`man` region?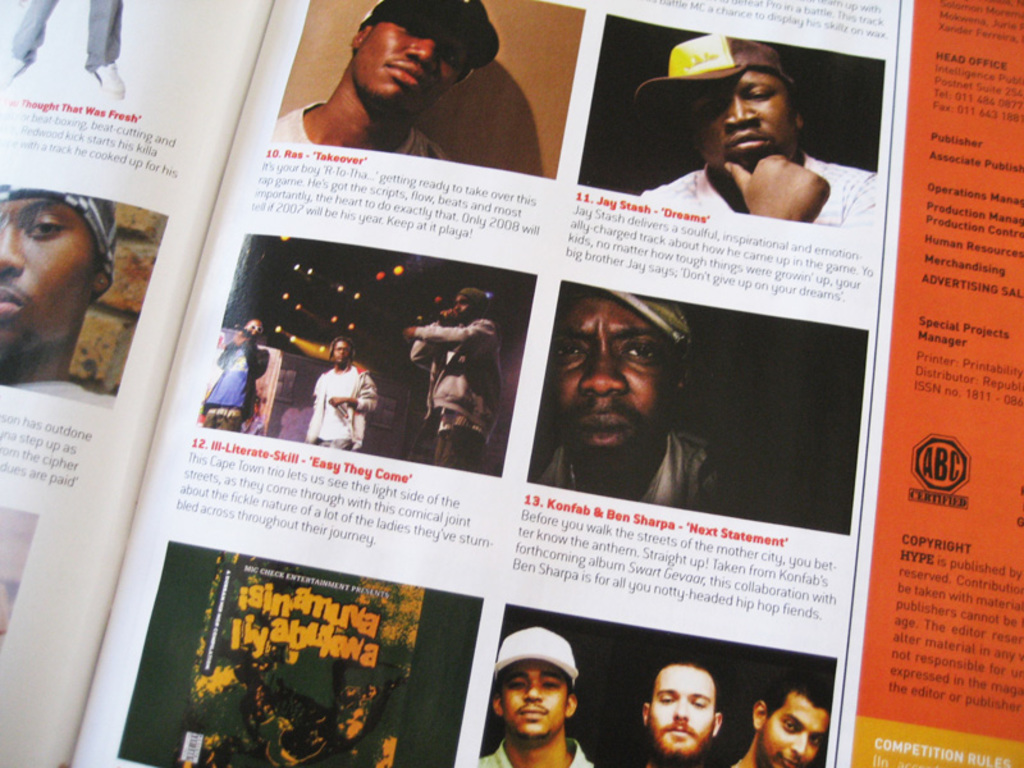
box=[302, 337, 379, 449]
